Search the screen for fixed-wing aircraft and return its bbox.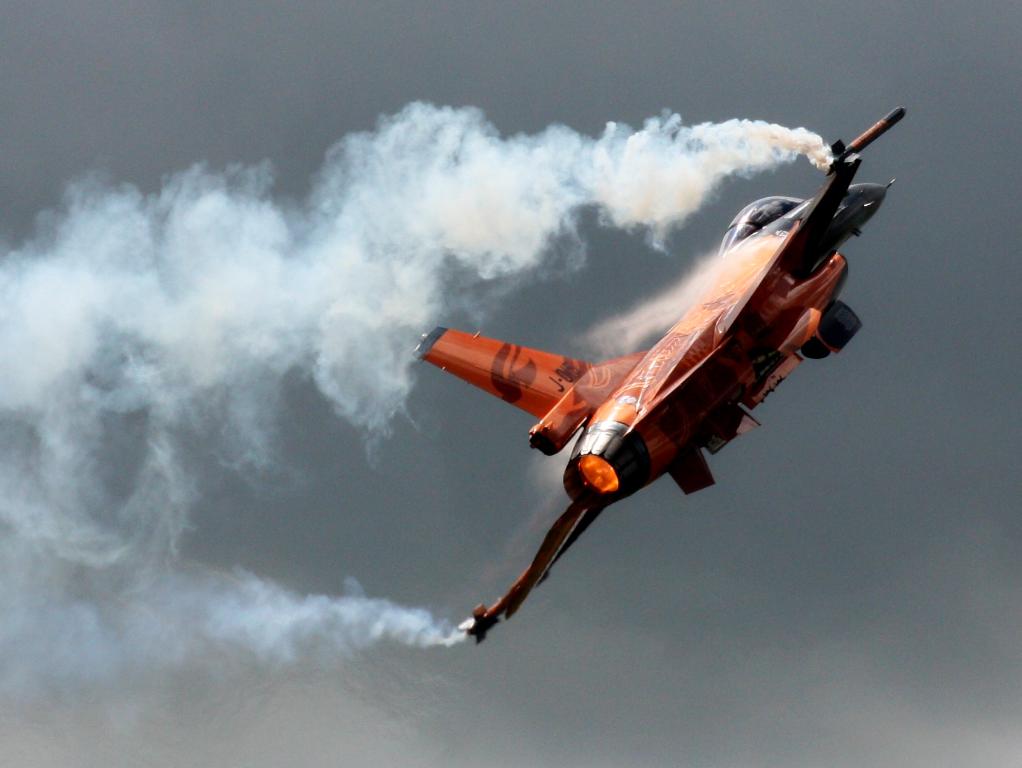
Found: detection(415, 99, 908, 645).
